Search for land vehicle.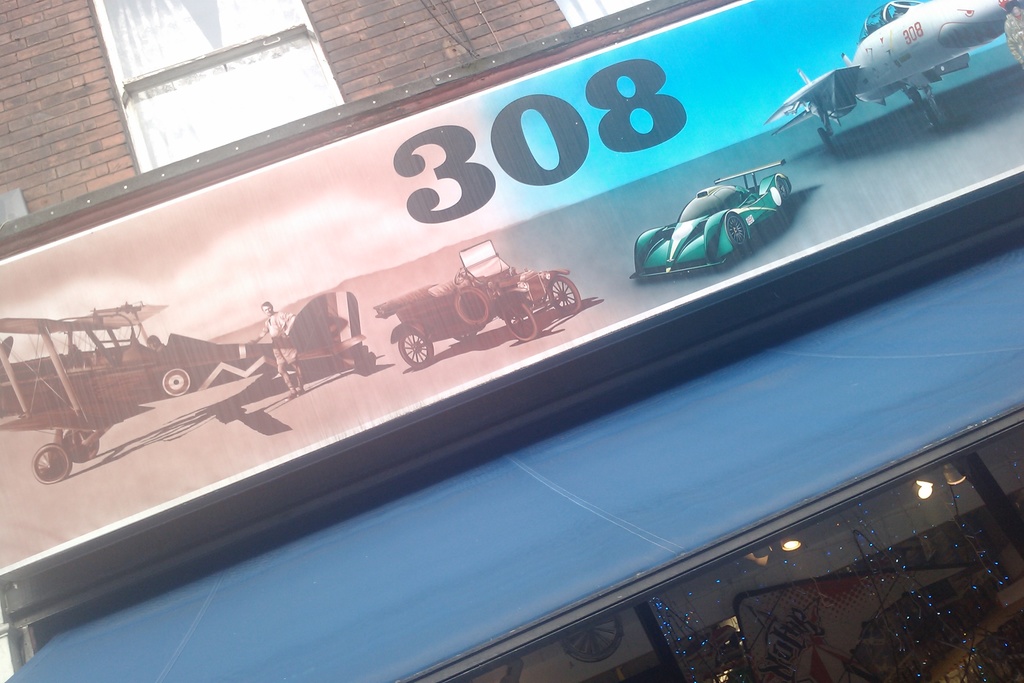
Found at 371,240,583,368.
